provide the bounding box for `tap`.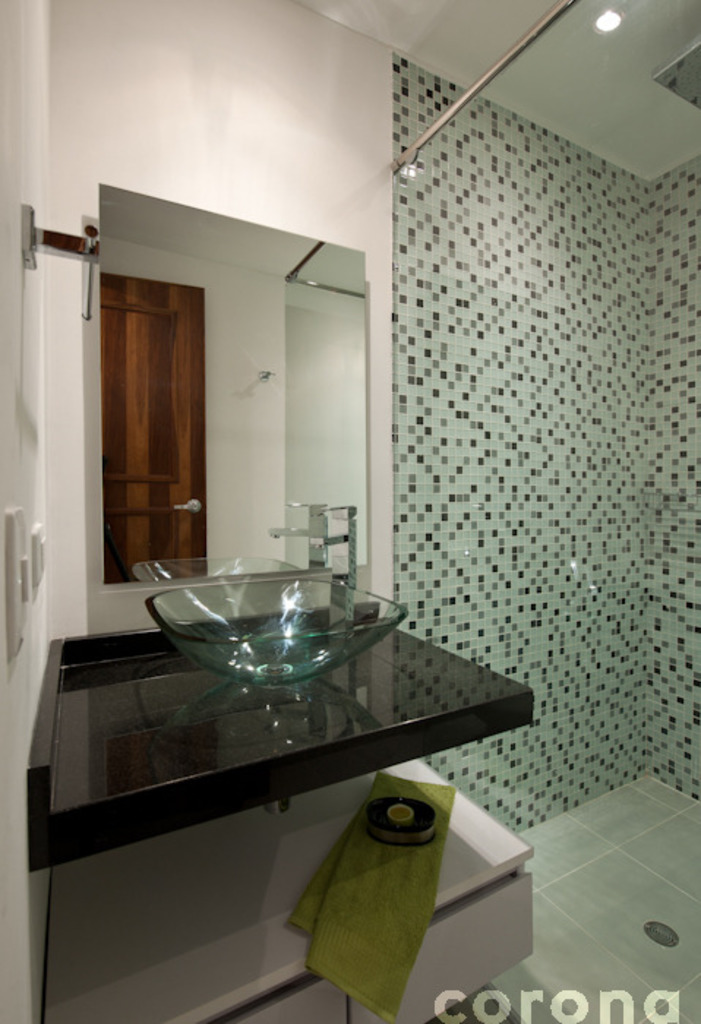
309,502,361,625.
